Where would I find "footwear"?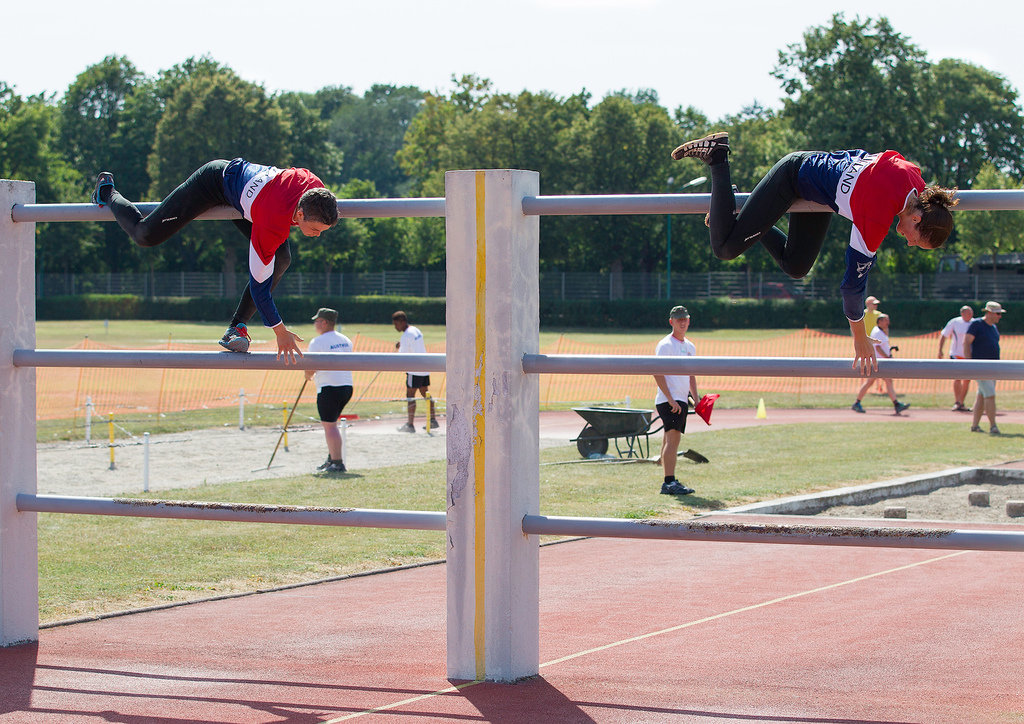
At l=849, t=401, r=863, b=413.
